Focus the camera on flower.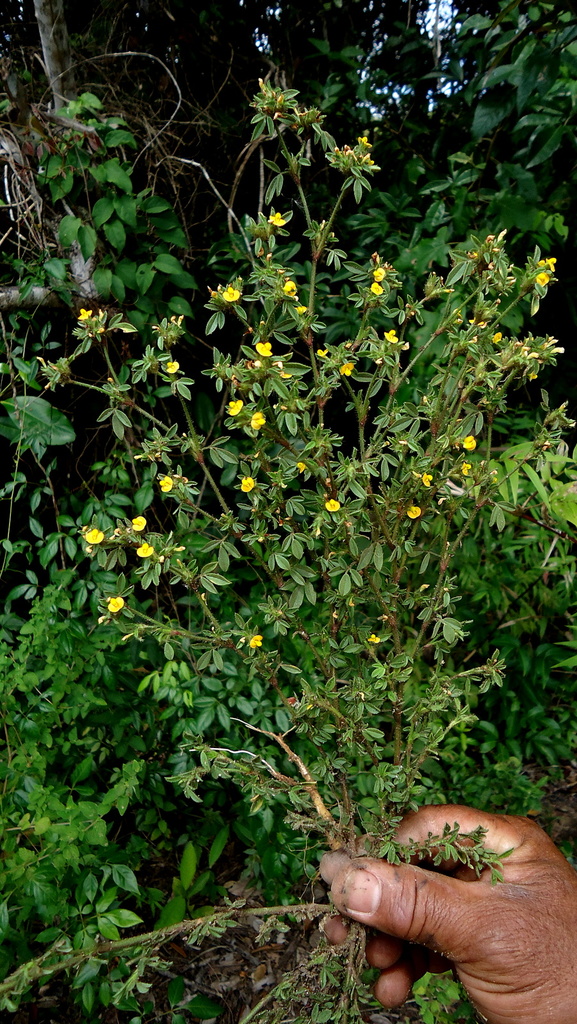
Focus region: <bbox>323, 499, 342, 513</bbox>.
